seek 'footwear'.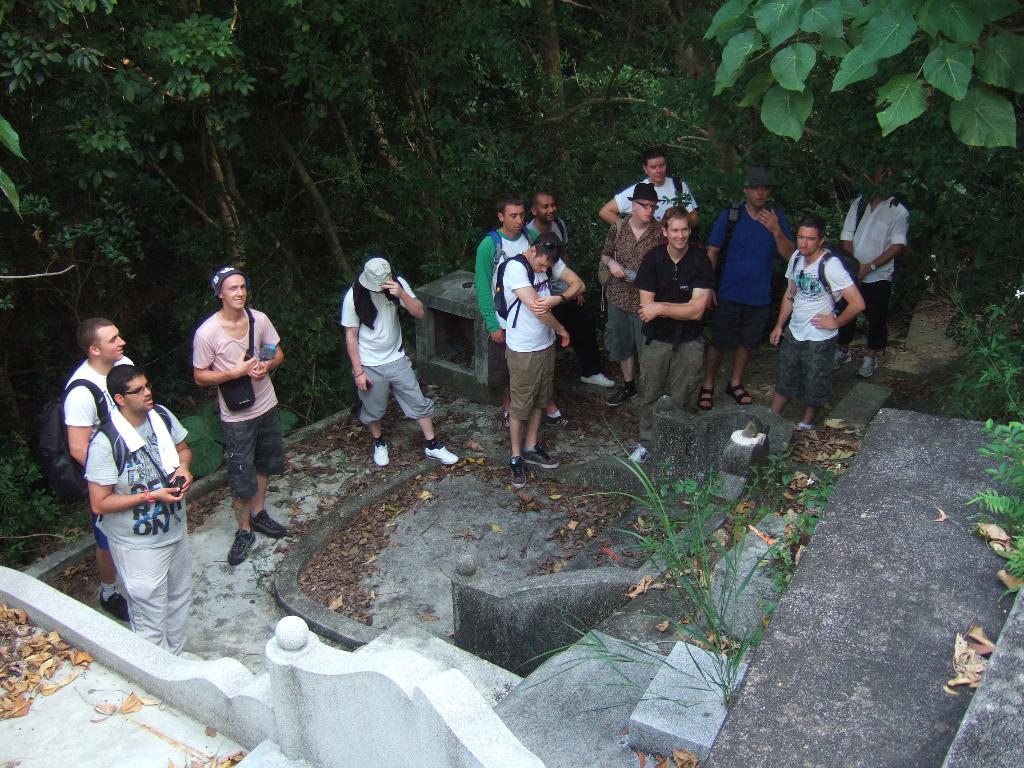
<bbox>367, 435, 398, 466</bbox>.
